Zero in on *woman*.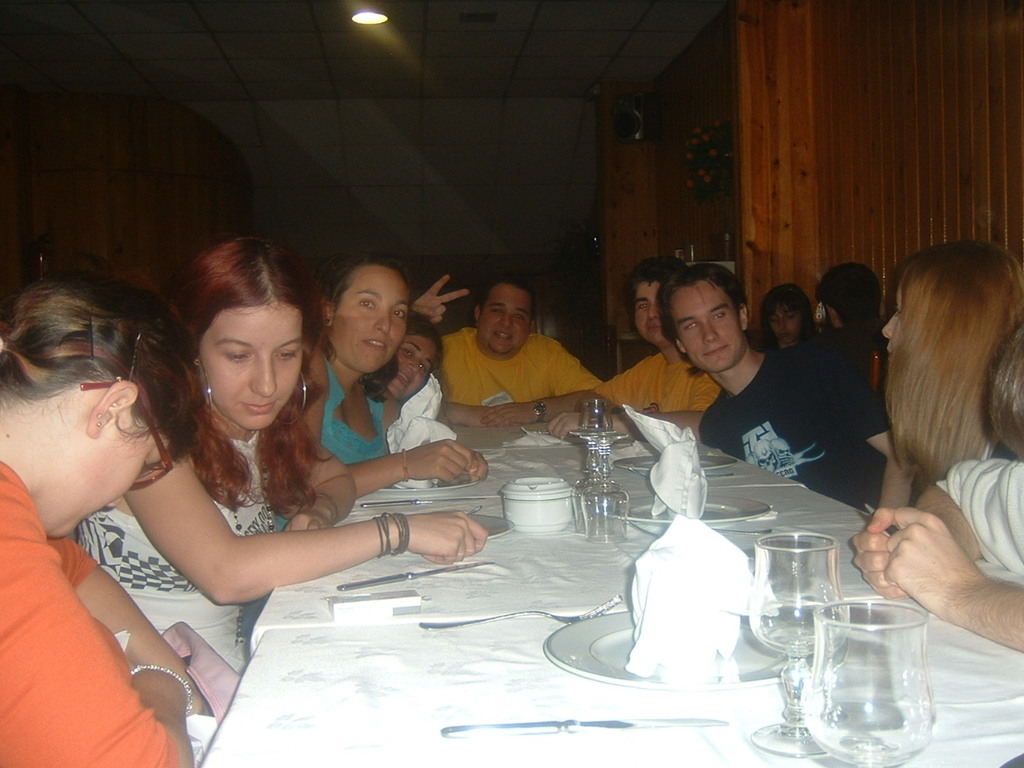
Zeroed in: l=758, t=282, r=814, b=350.
